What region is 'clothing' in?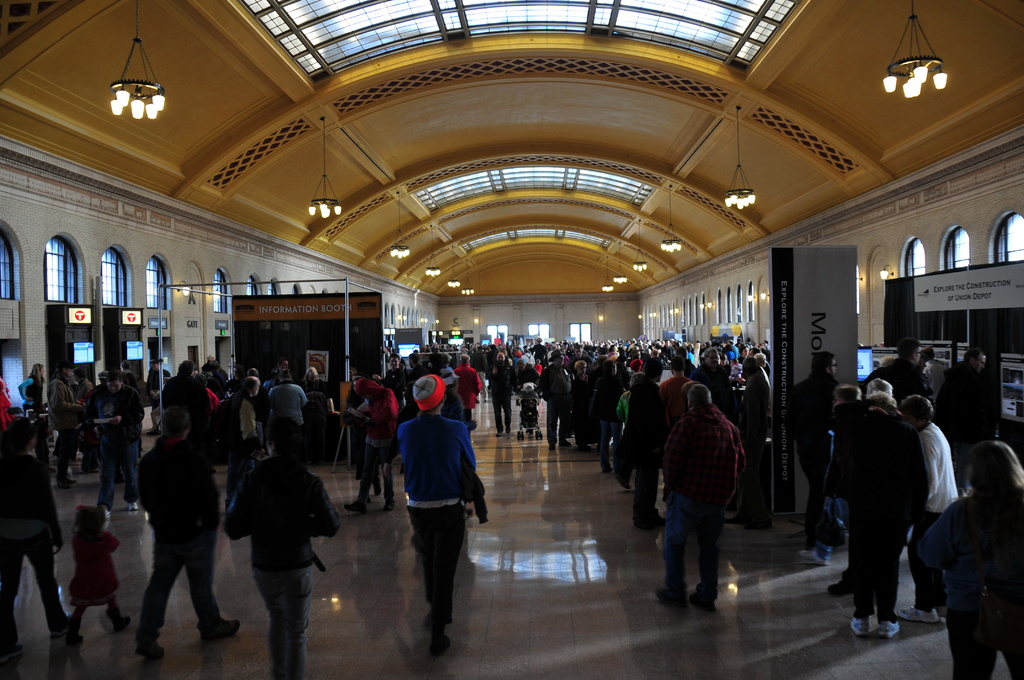
region(223, 390, 257, 460).
